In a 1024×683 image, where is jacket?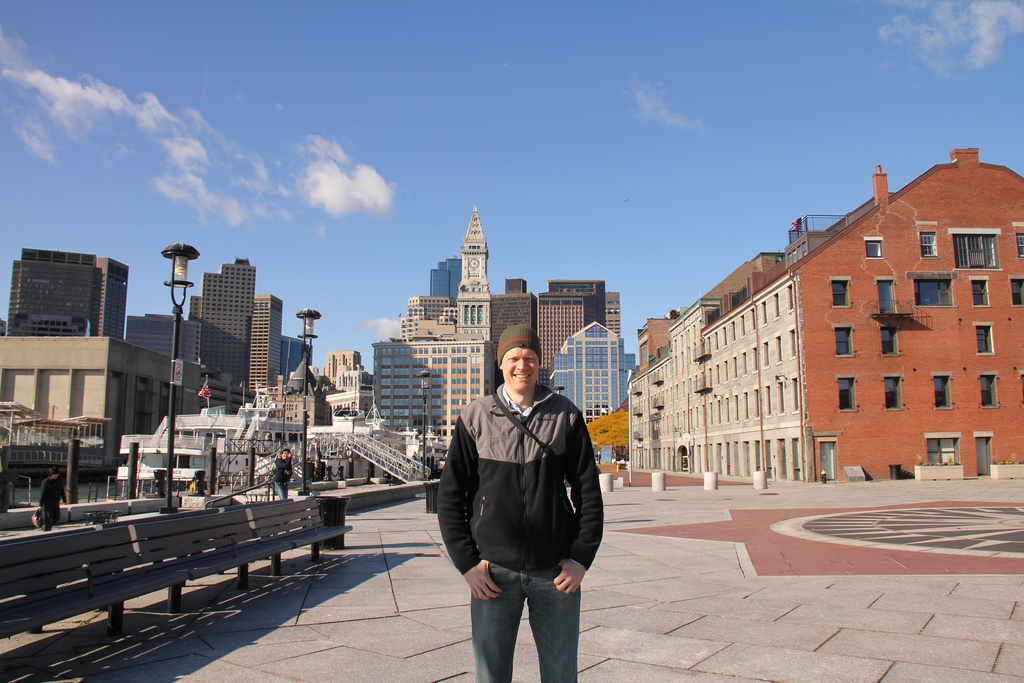
446,359,608,589.
